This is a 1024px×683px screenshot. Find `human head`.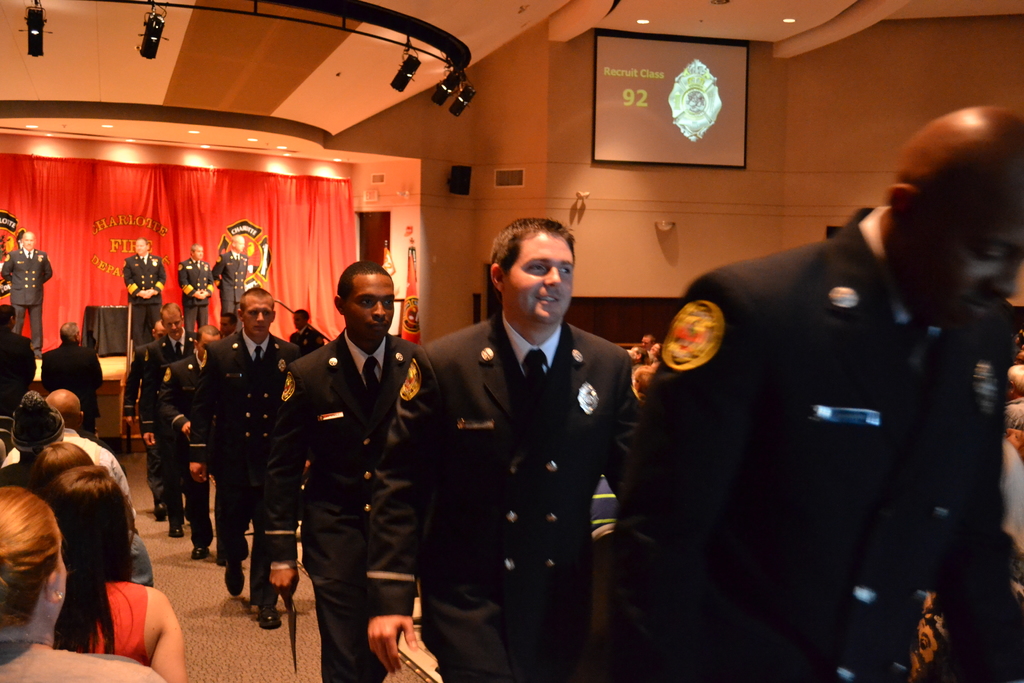
Bounding box: select_region(28, 440, 93, 497).
